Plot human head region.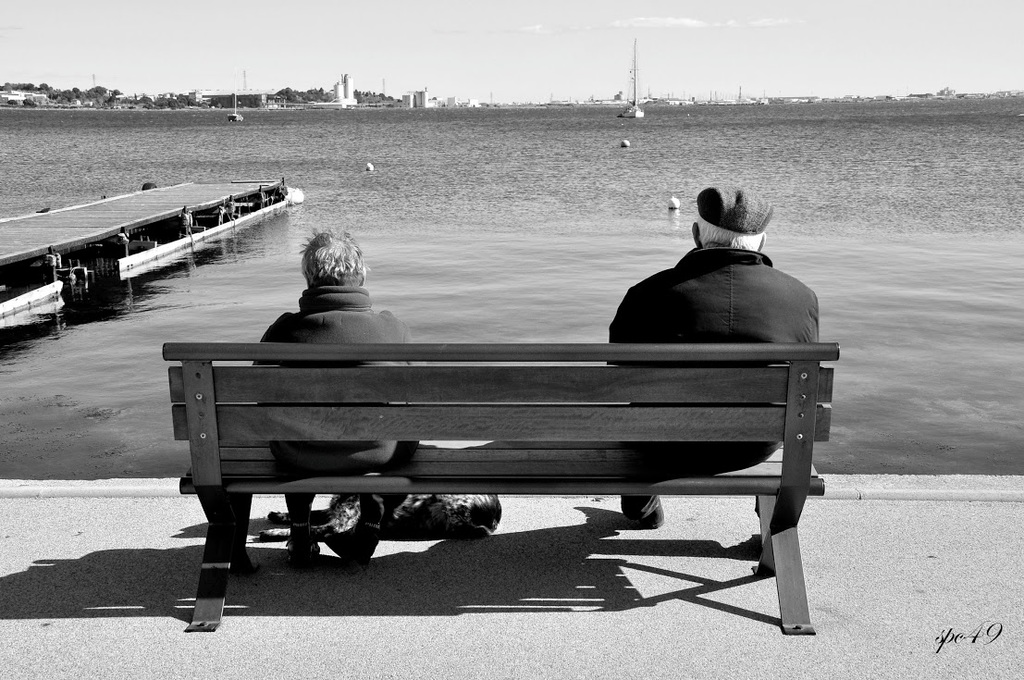
Plotted at select_region(298, 230, 365, 285).
